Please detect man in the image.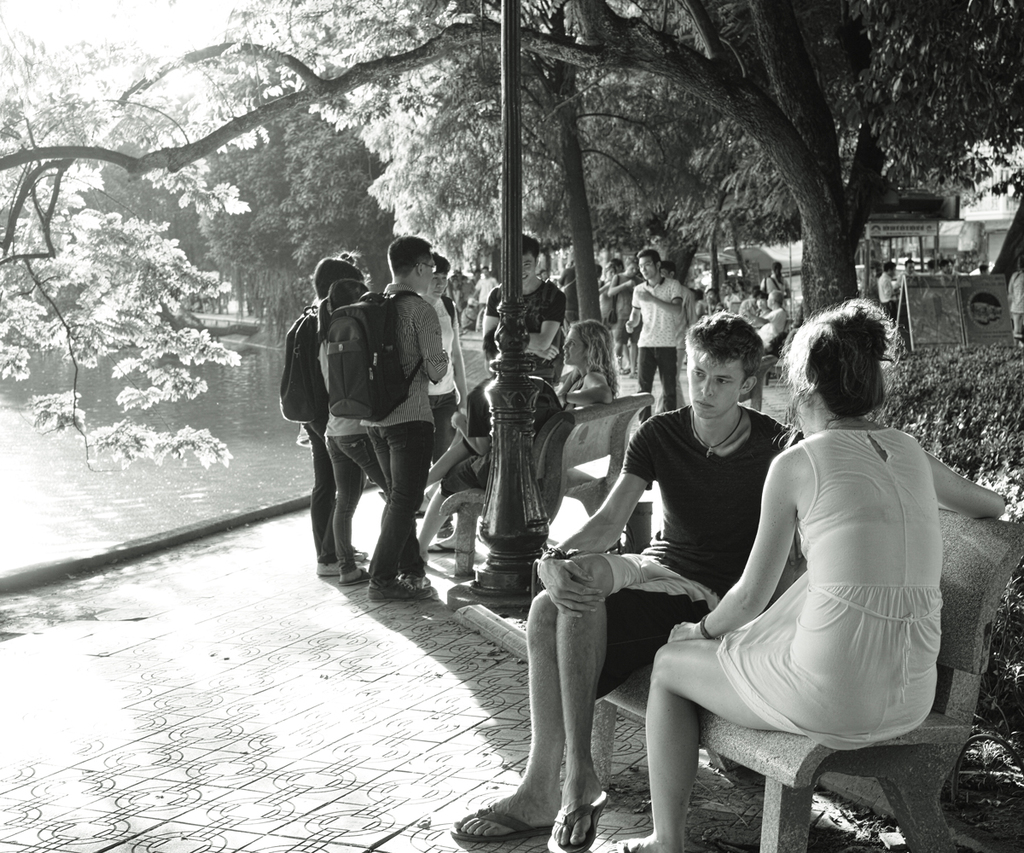
bbox(963, 264, 992, 274).
